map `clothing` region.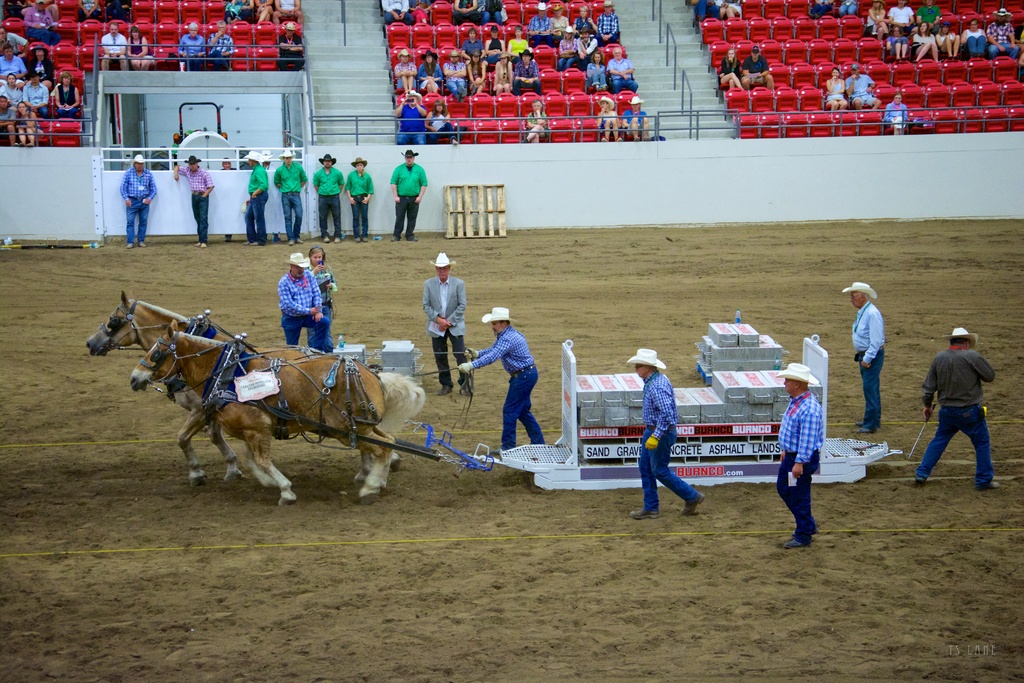
Mapped to crop(0, 82, 28, 102).
